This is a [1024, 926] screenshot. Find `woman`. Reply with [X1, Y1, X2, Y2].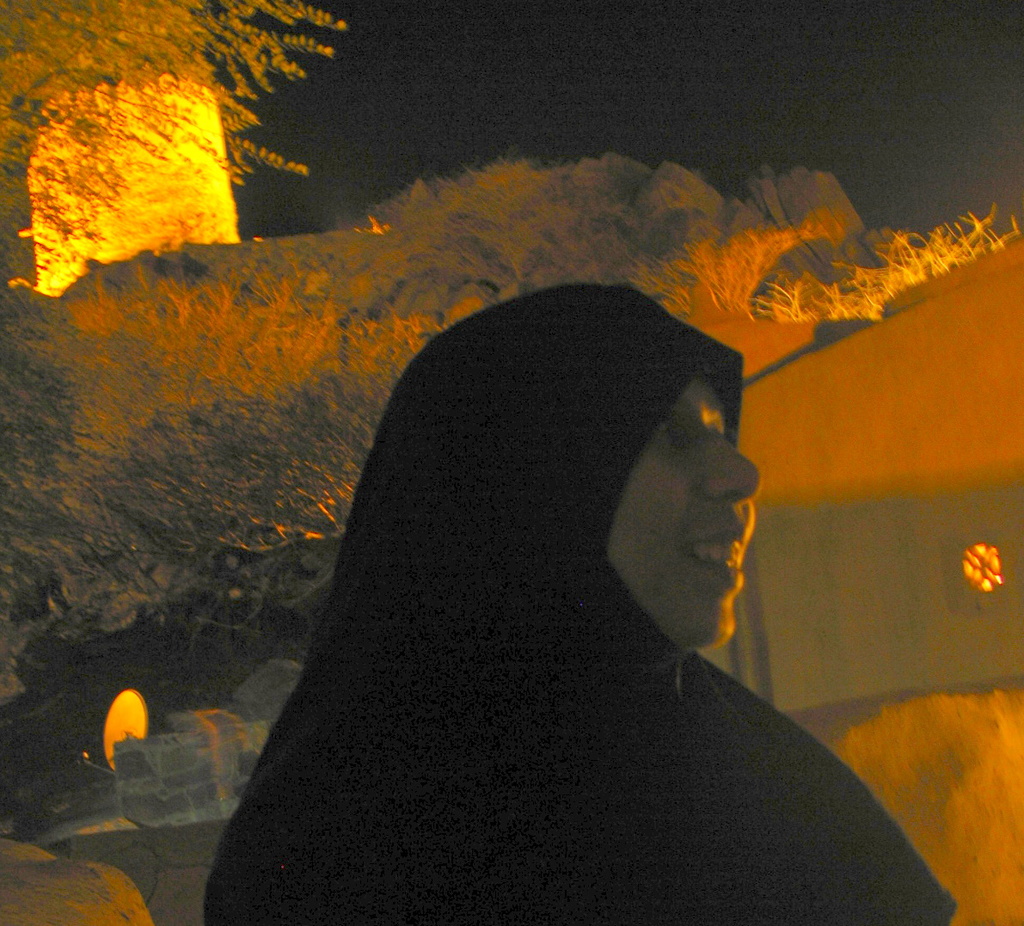
[175, 242, 937, 925].
